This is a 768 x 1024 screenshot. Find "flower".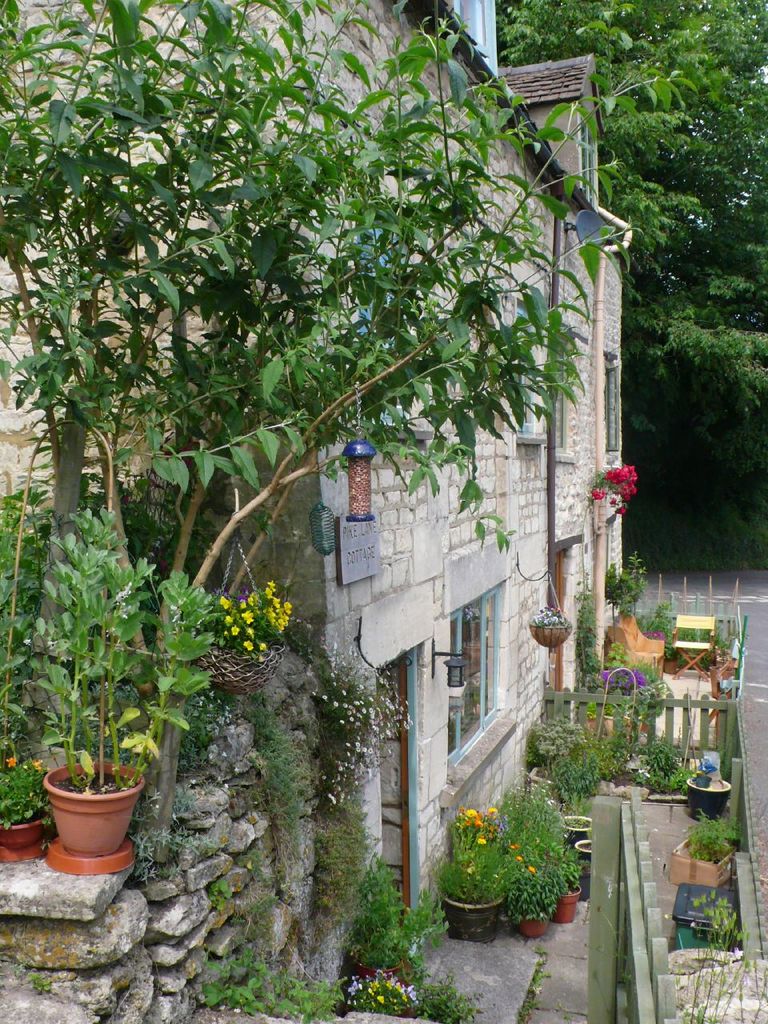
Bounding box: (528, 864, 537, 873).
